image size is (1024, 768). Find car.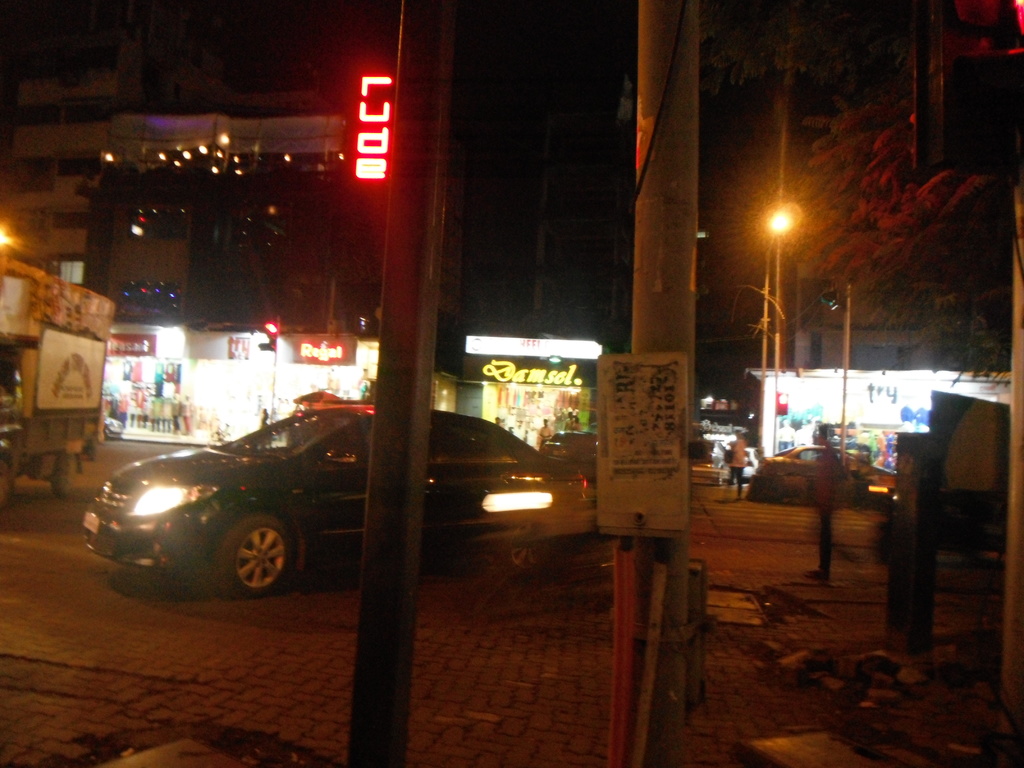
<bbox>545, 427, 598, 461</bbox>.
